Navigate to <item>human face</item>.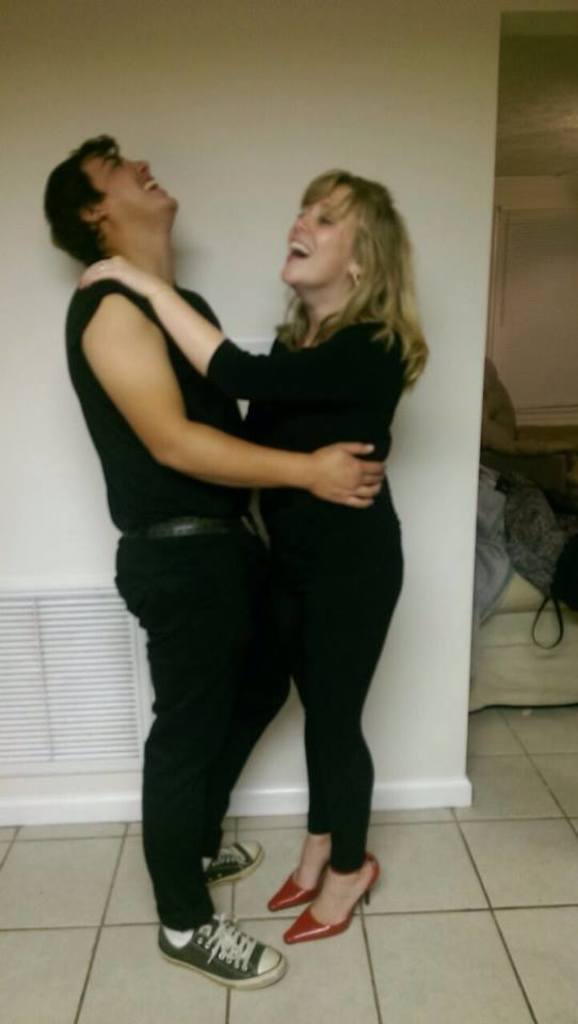
Navigation target: bbox=(284, 189, 358, 285).
